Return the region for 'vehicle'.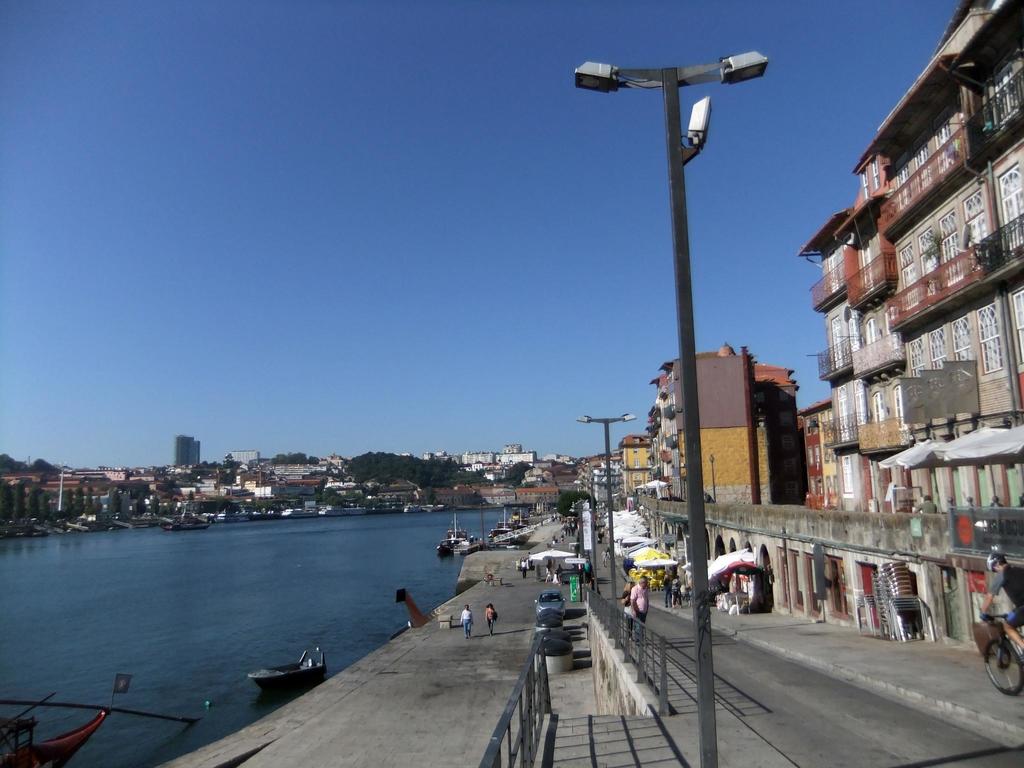
select_region(492, 504, 507, 542).
